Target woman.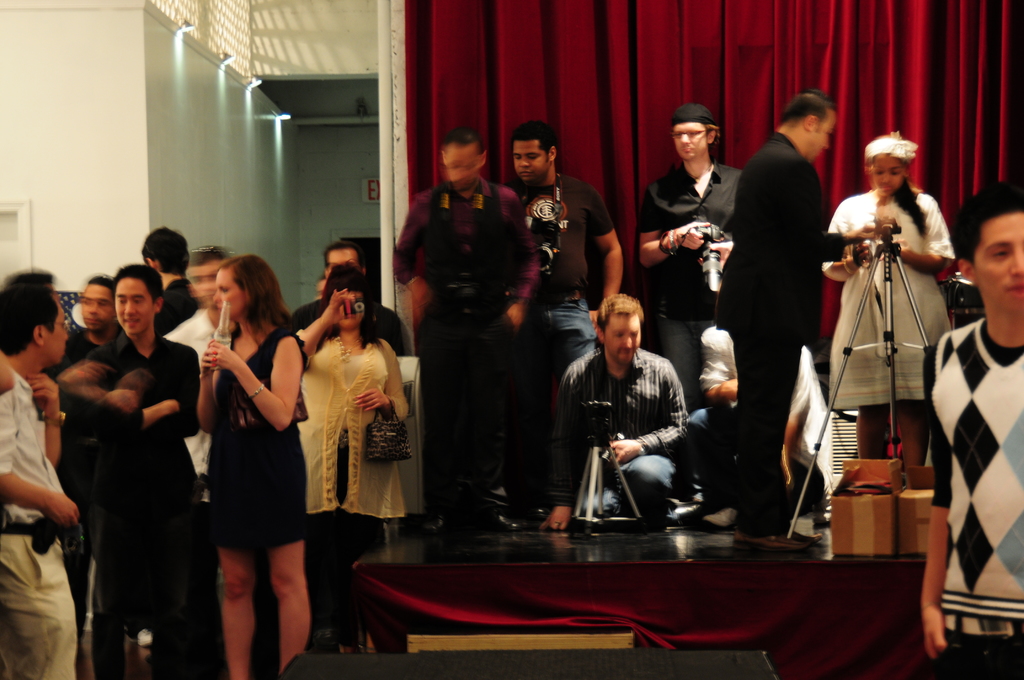
Target region: <bbox>178, 247, 311, 660</bbox>.
